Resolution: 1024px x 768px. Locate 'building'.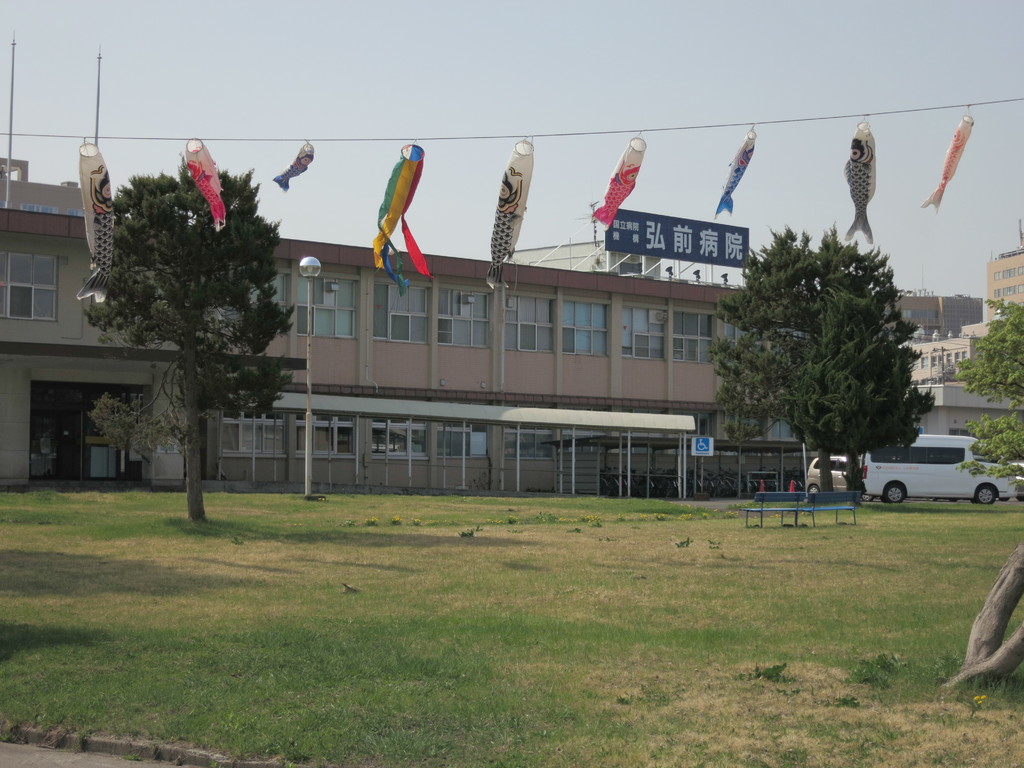
bbox=(880, 291, 987, 340).
